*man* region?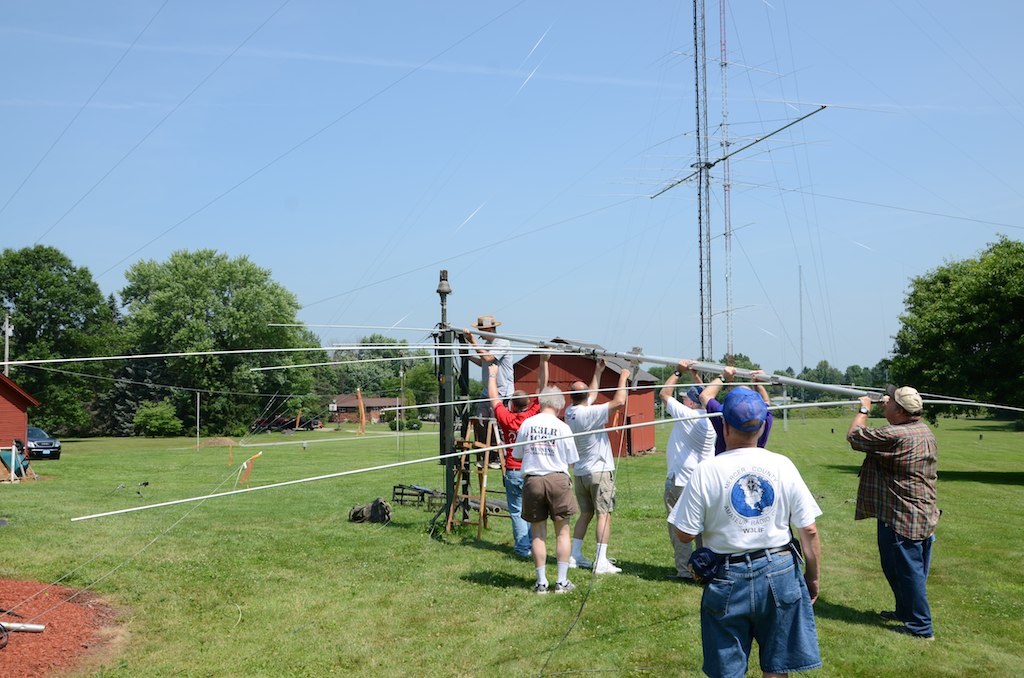
box(843, 382, 939, 635)
